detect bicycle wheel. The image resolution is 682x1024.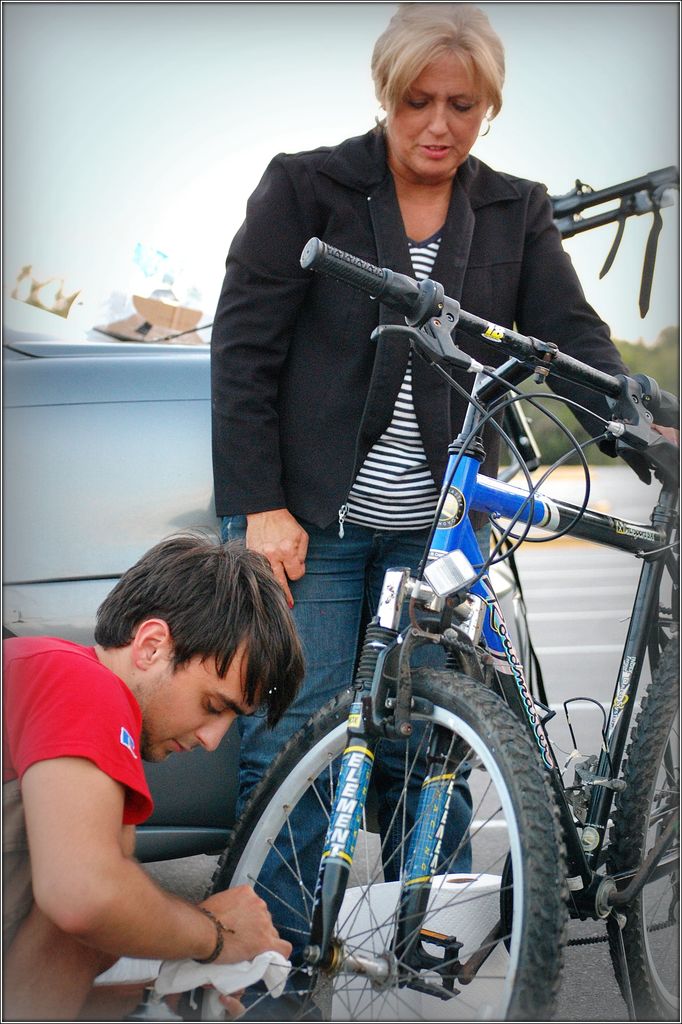
[left=243, top=662, right=569, bottom=1012].
